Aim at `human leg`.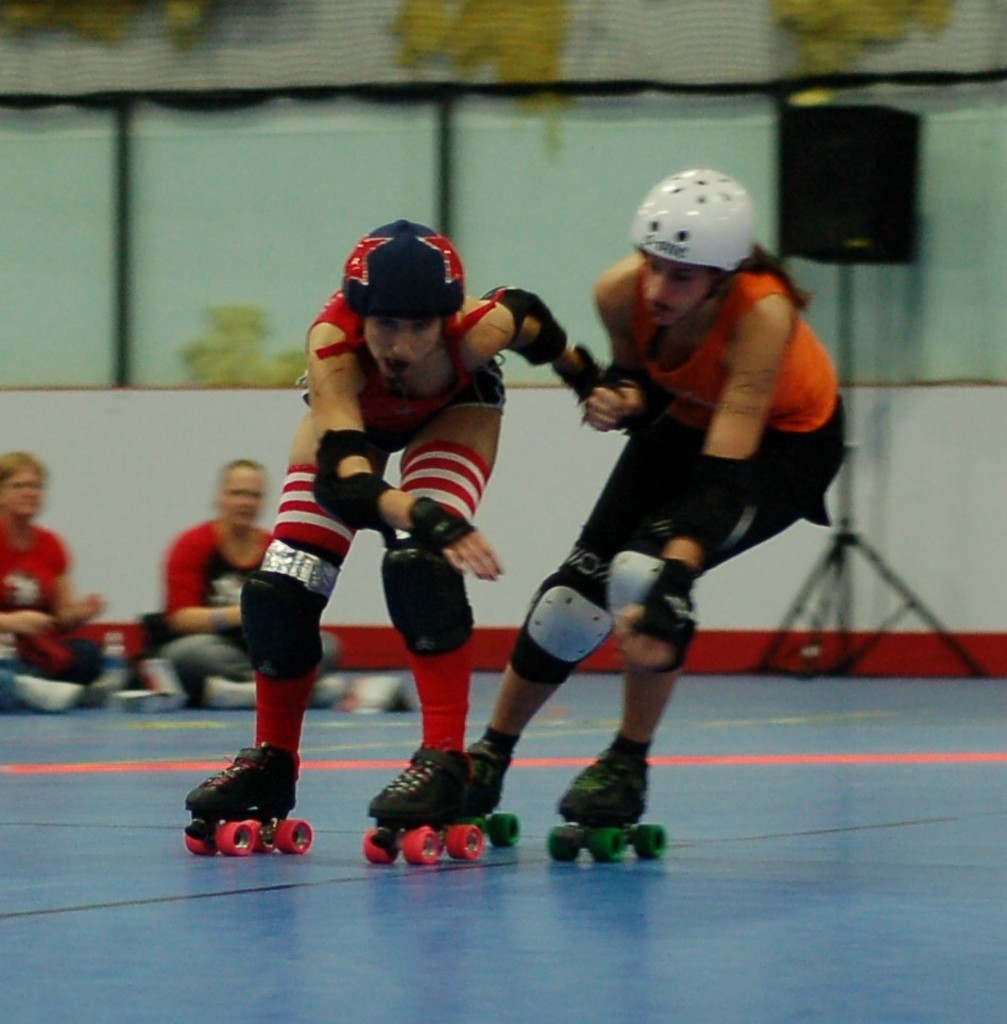
Aimed at {"x1": 51, "y1": 647, "x2": 124, "y2": 695}.
